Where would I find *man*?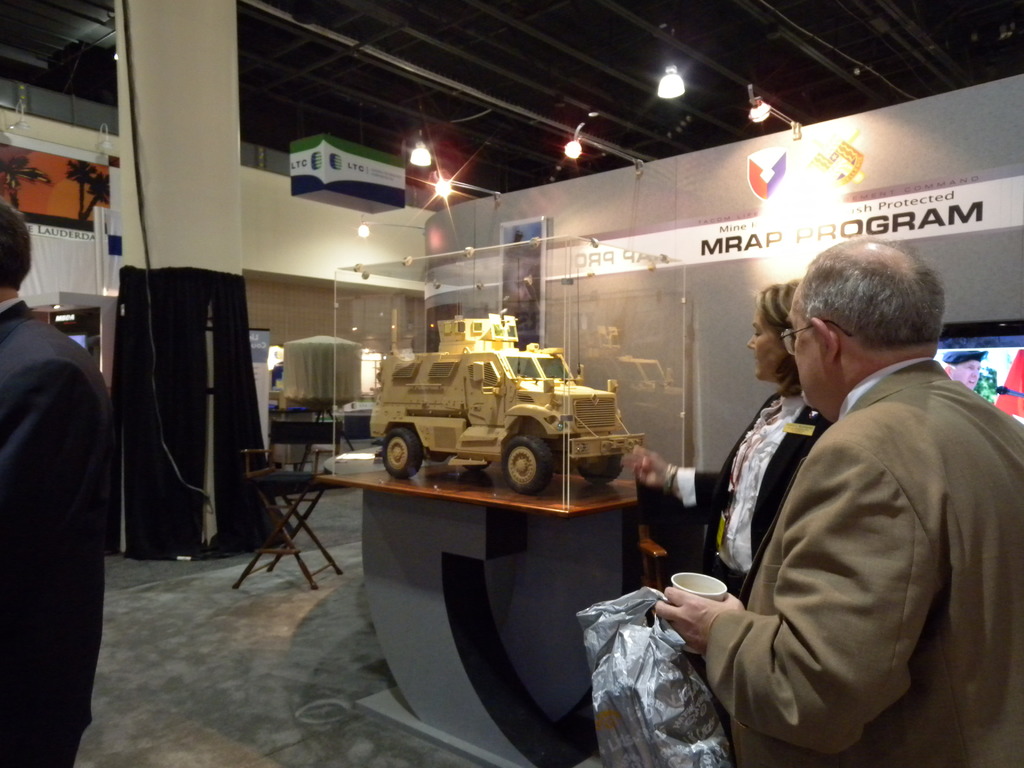
At [0,193,110,767].
